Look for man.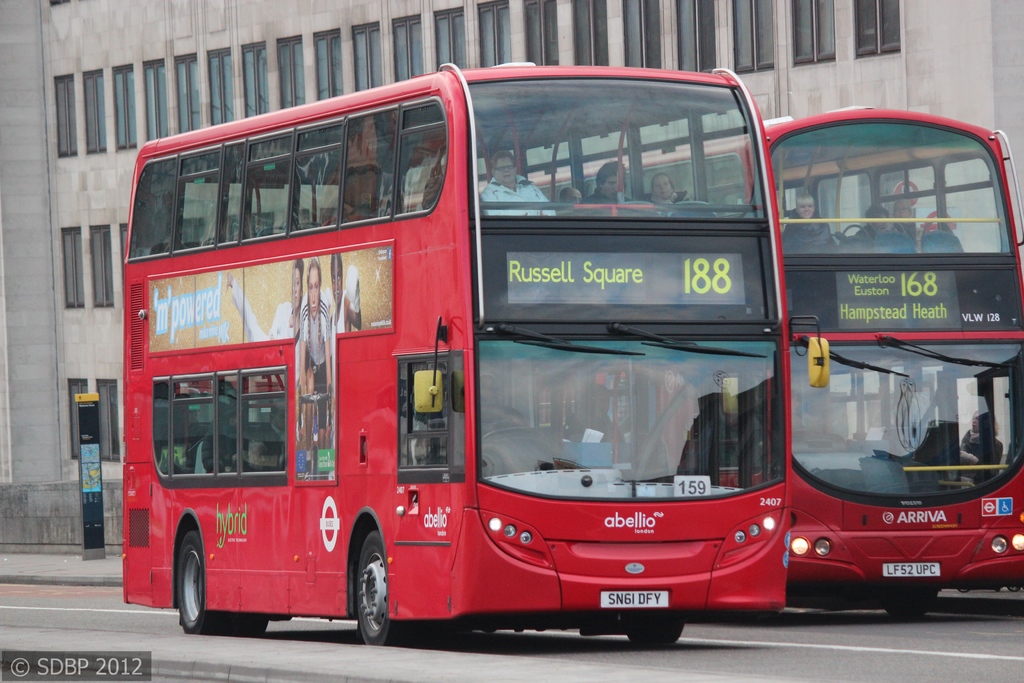
Found: locate(482, 150, 558, 216).
